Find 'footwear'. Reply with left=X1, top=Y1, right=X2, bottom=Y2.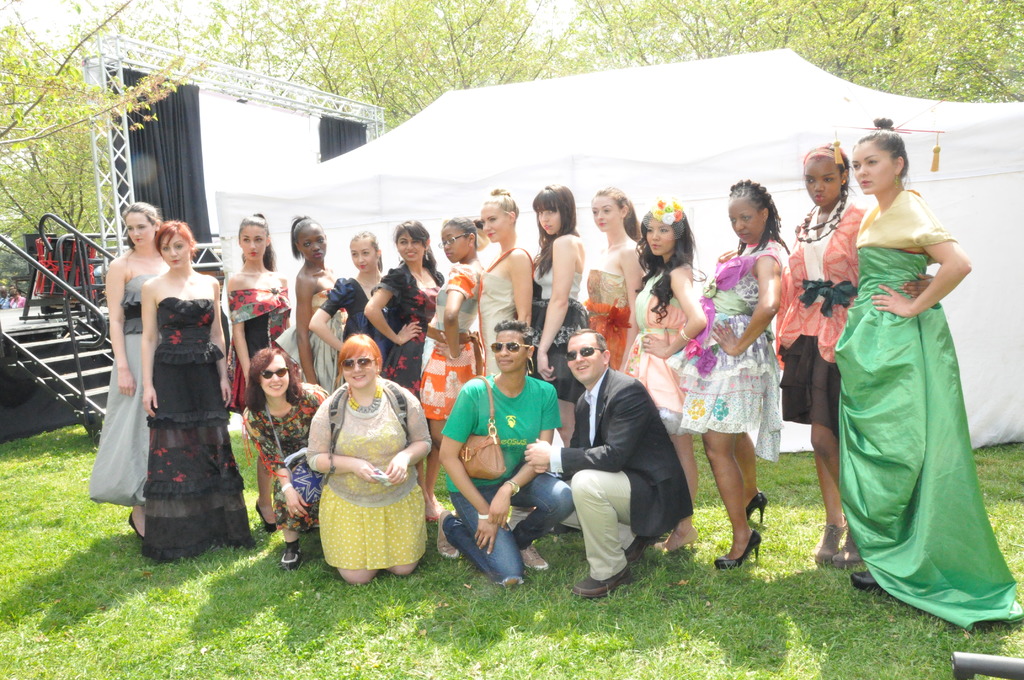
left=519, top=540, right=554, bottom=569.
